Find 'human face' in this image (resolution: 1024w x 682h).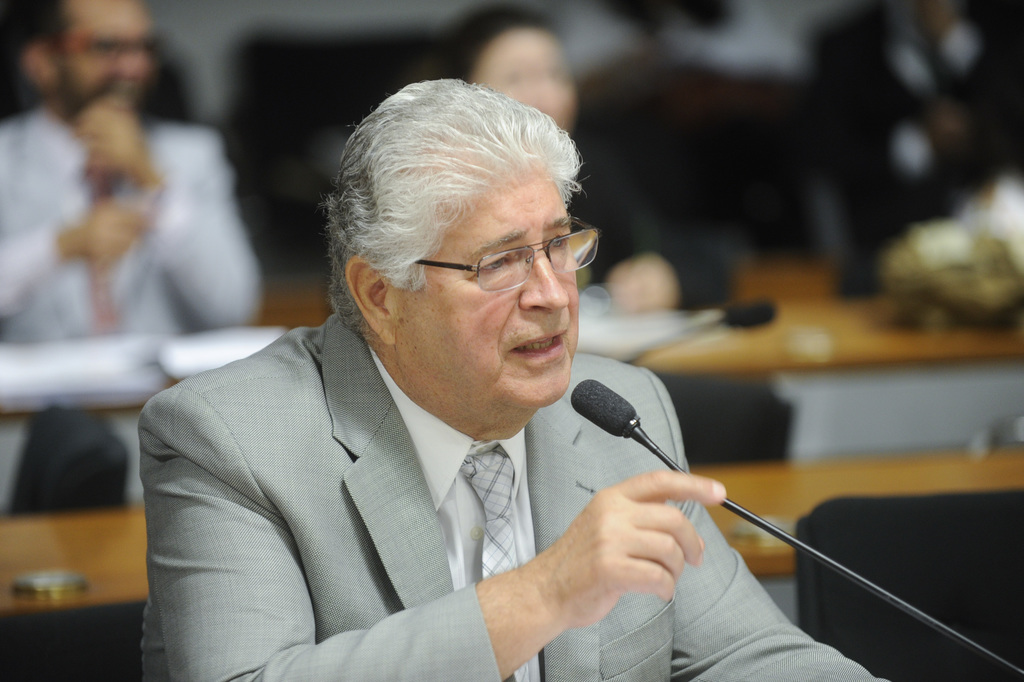
select_region(68, 0, 144, 102).
